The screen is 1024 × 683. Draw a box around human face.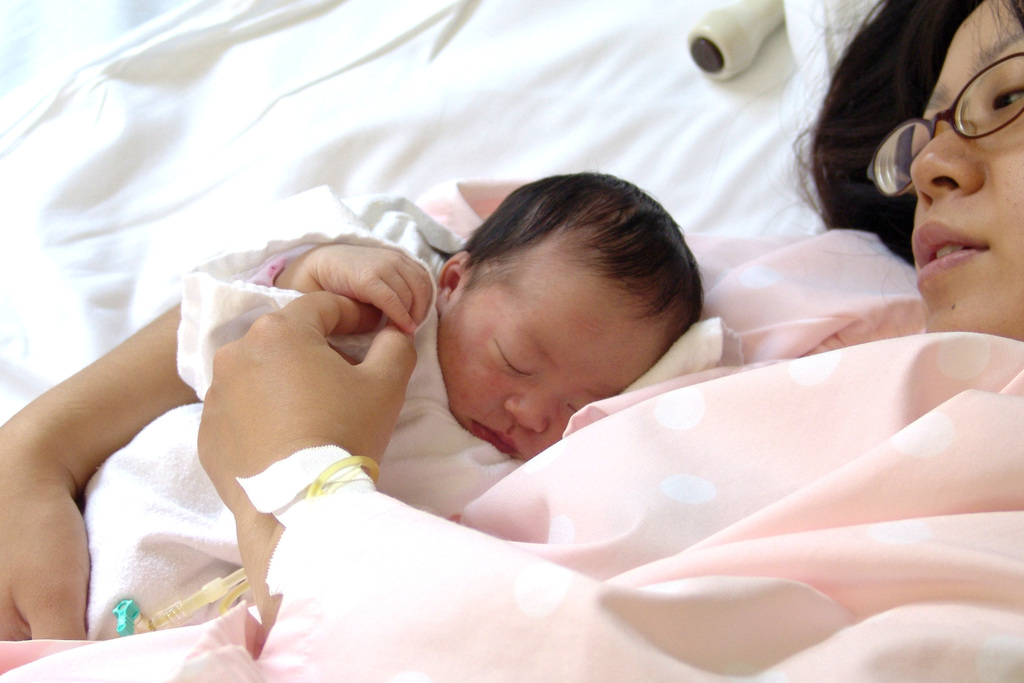
<bbox>901, 0, 1023, 334</bbox>.
